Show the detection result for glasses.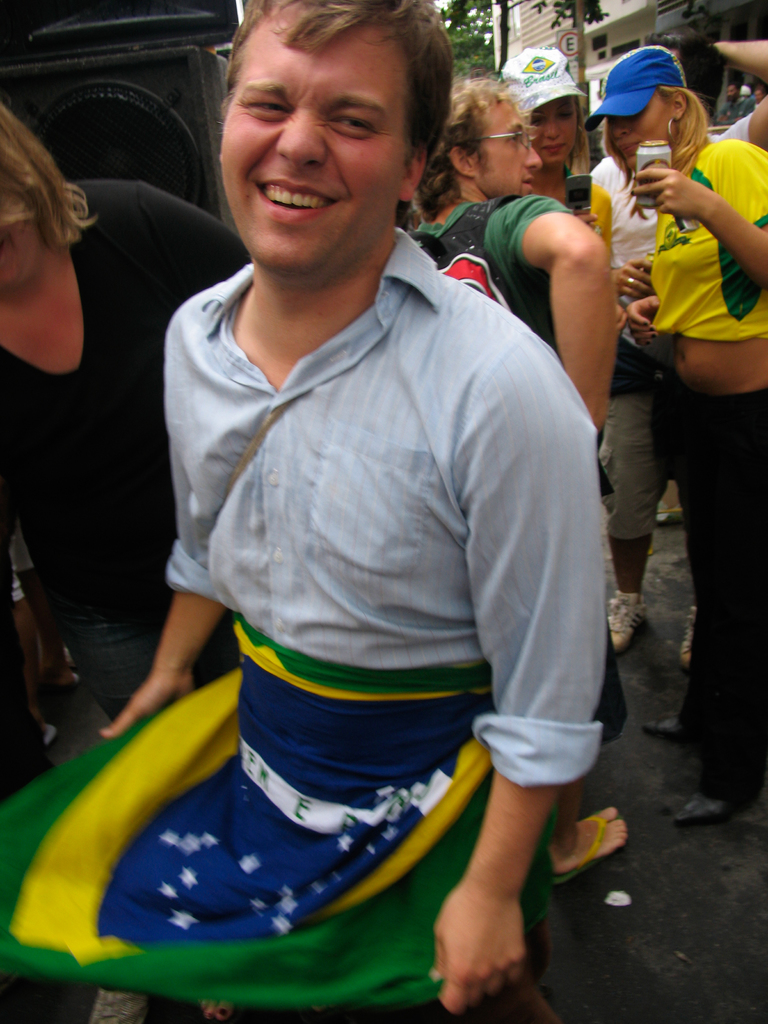
(left=484, top=129, right=531, bottom=147).
